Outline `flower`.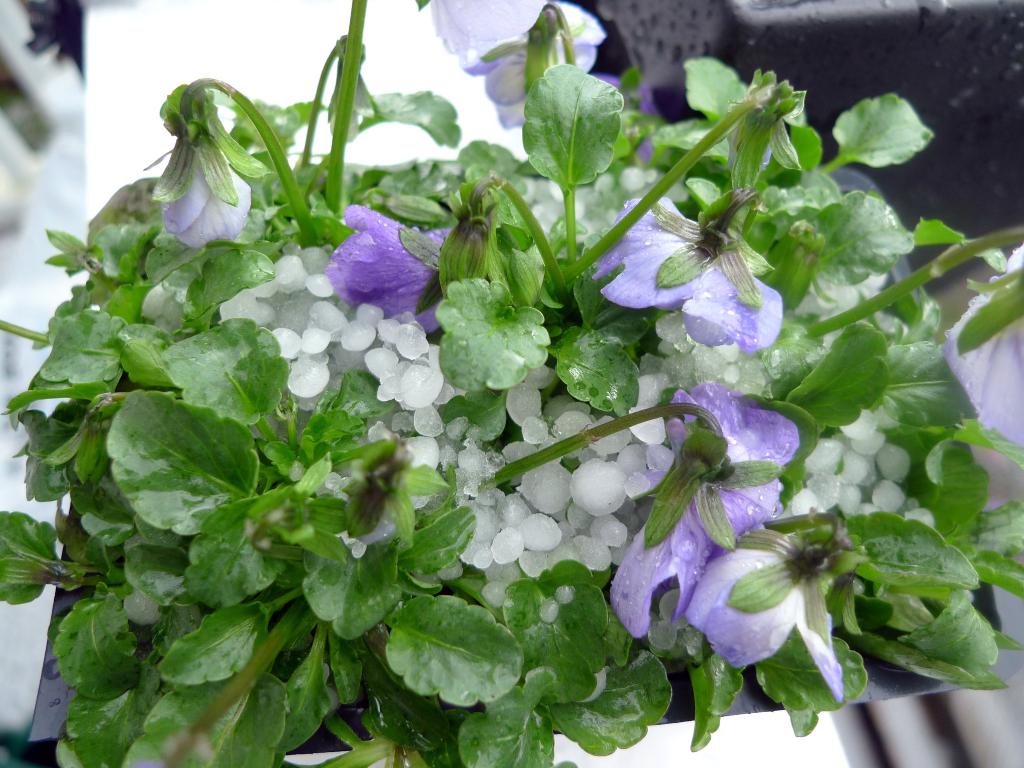
Outline: 148/122/250/250.
